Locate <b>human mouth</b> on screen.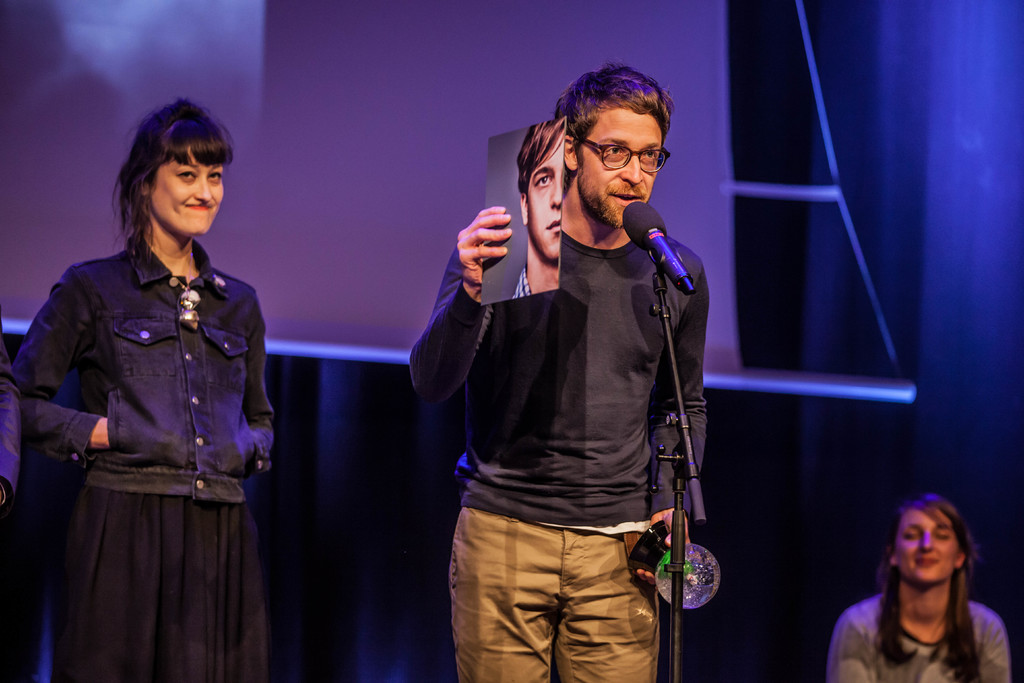
On screen at <region>610, 190, 645, 212</region>.
